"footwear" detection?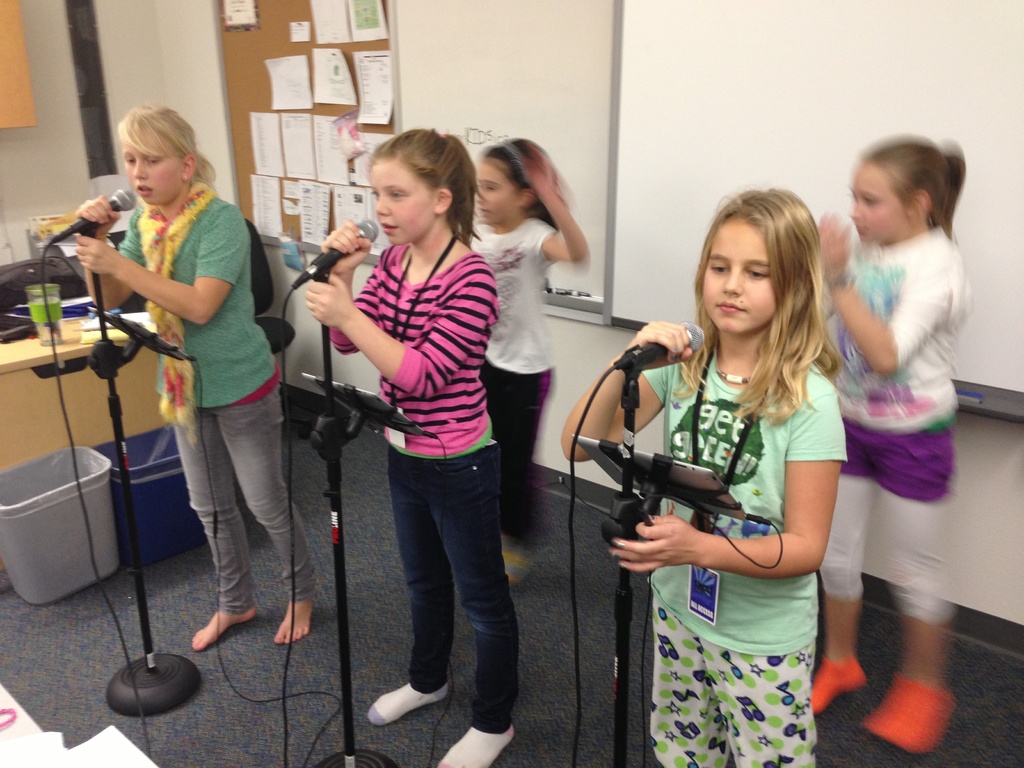
883, 659, 956, 761
